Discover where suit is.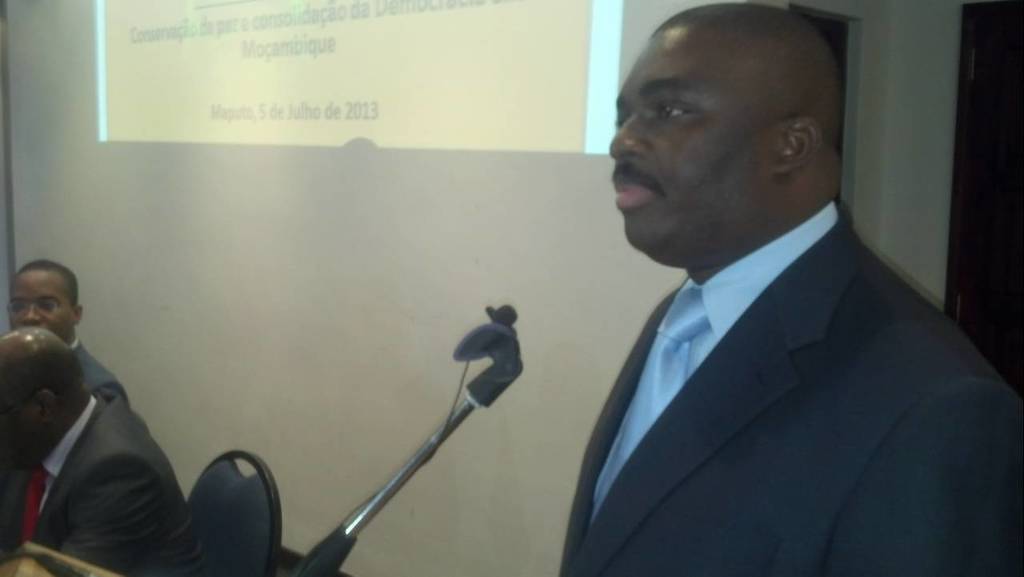
Discovered at [1, 384, 202, 576].
